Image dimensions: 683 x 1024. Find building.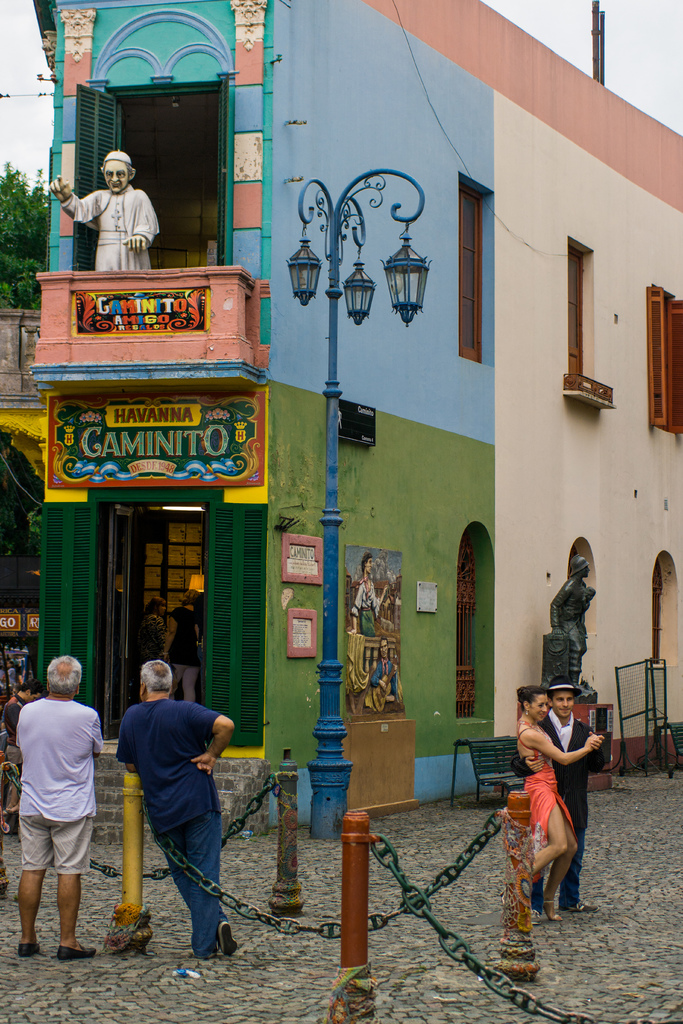
26 0 682 838.
